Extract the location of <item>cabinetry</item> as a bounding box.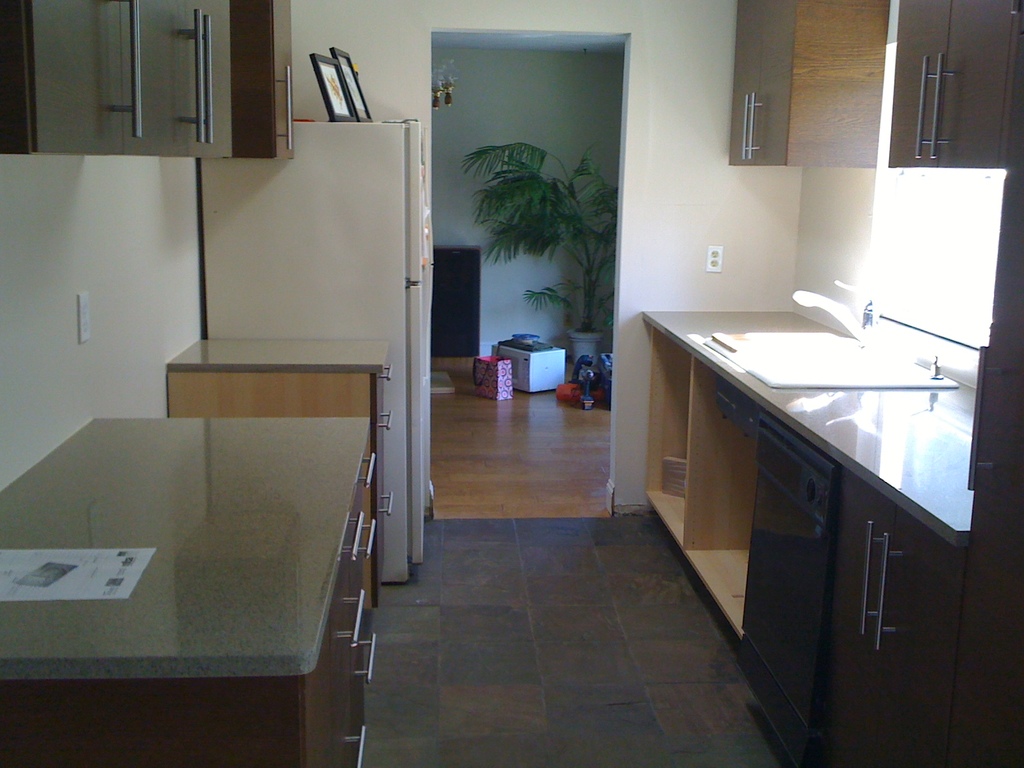
crop(164, 336, 396, 608).
